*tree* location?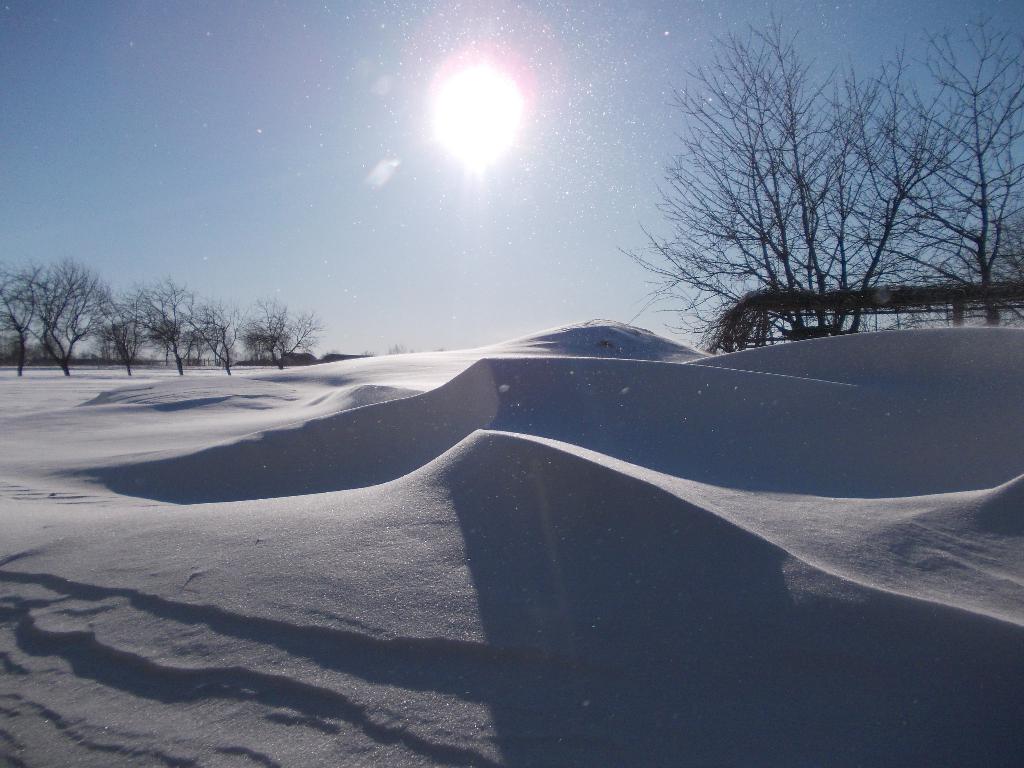
42:266:108:371
